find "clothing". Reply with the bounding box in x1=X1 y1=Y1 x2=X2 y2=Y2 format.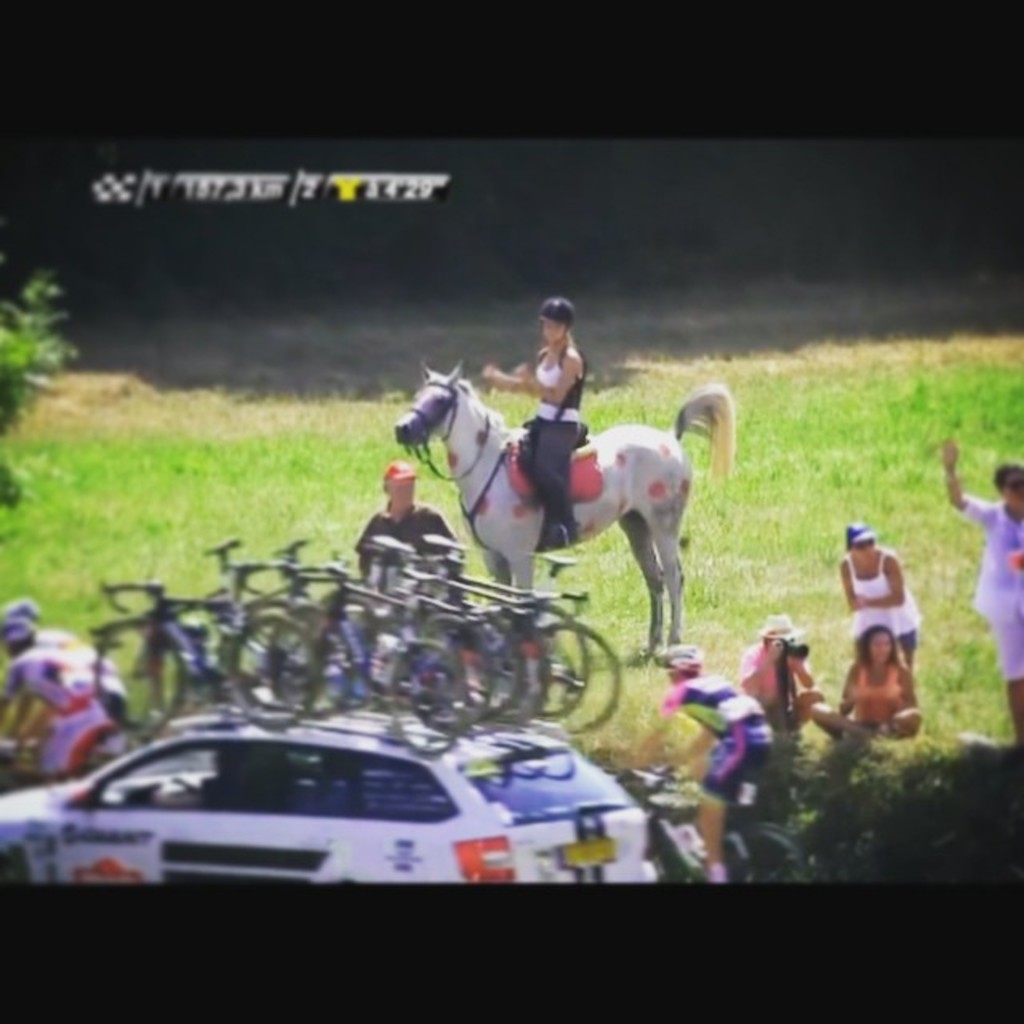
x1=851 y1=554 x2=922 y2=674.
